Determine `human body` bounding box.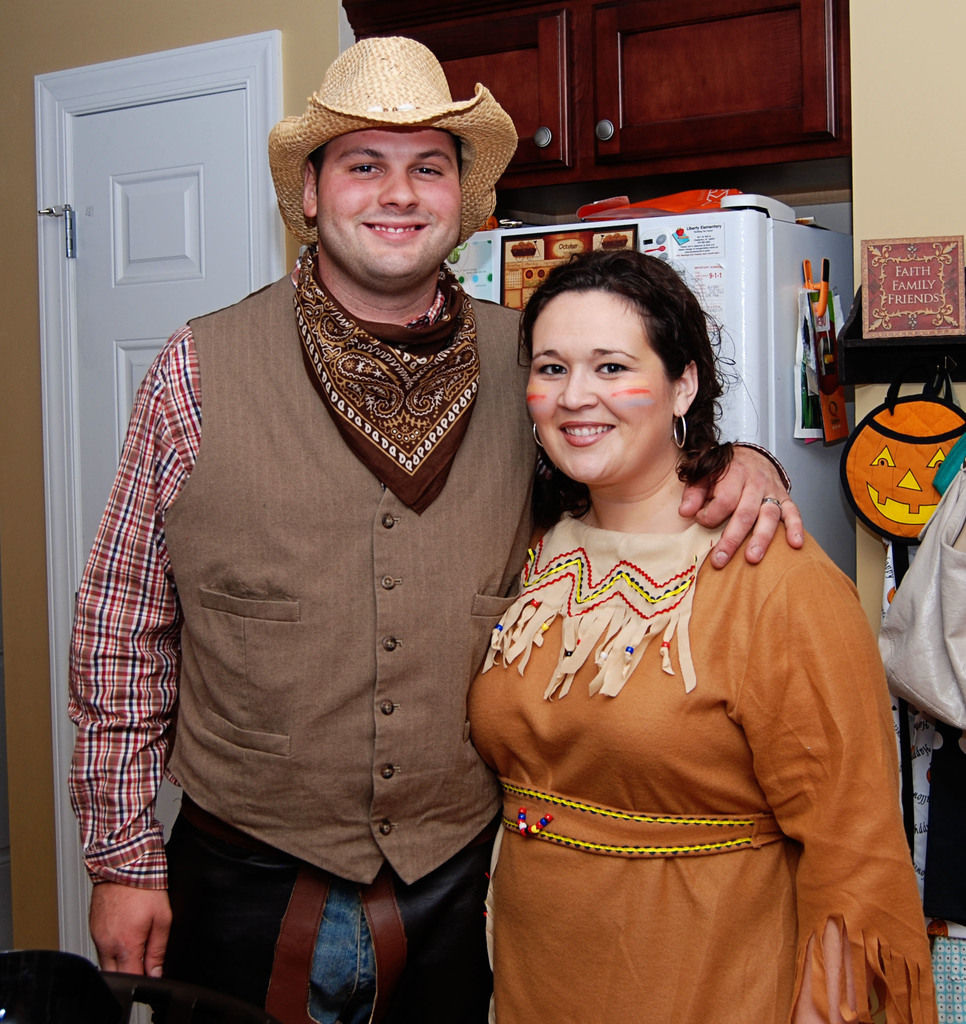
Determined: box(60, 40, 801, 1023).
